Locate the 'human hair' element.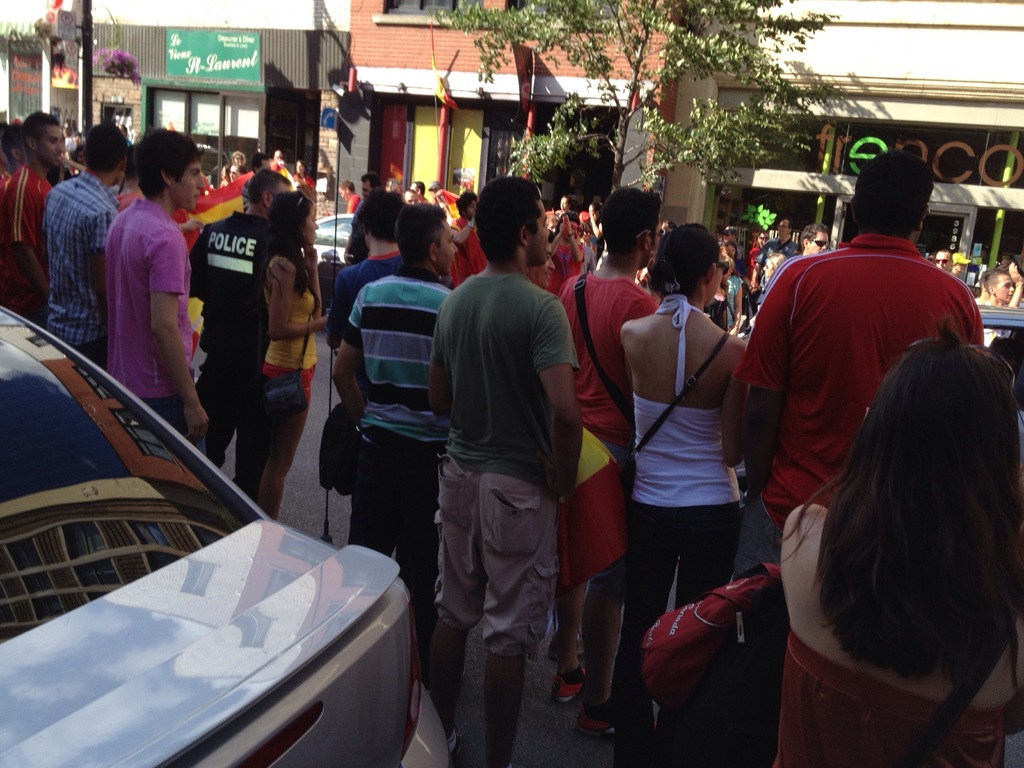
Element bbox: 356 187 407 241.
